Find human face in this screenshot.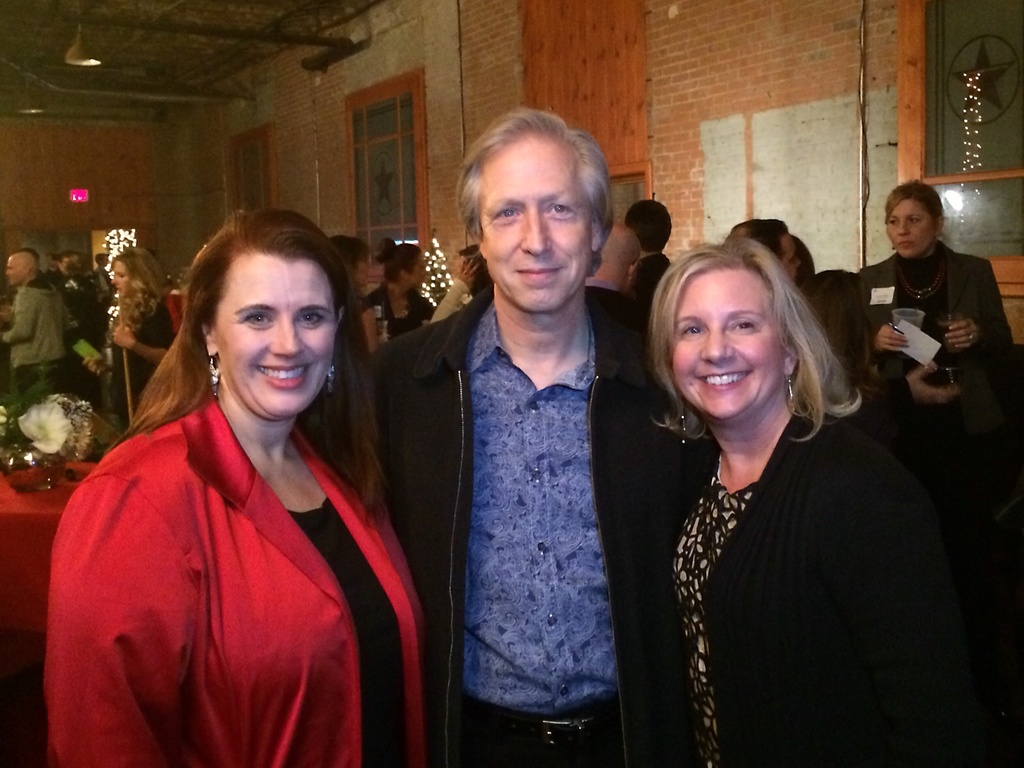
The bounding box for human face is (x1=216, y1=251, x2=332, y2=420).
